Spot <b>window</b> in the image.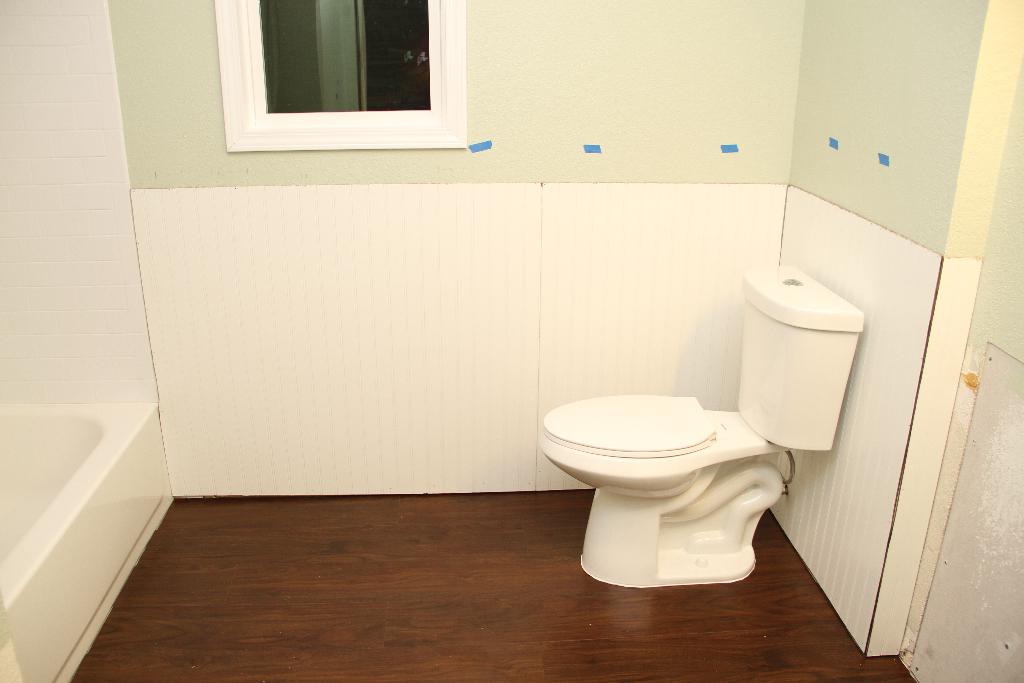
<b>window</b> found at (211, 0, 471, 154).
